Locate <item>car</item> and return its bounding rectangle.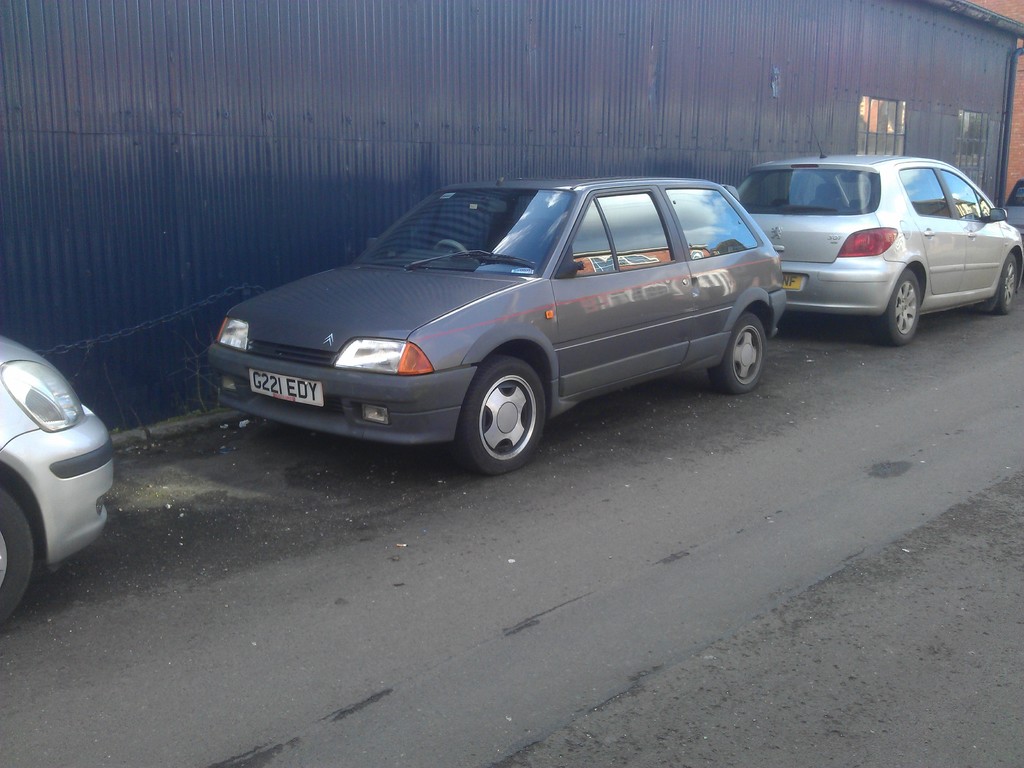
bbox(0, 328, 116, 620).
